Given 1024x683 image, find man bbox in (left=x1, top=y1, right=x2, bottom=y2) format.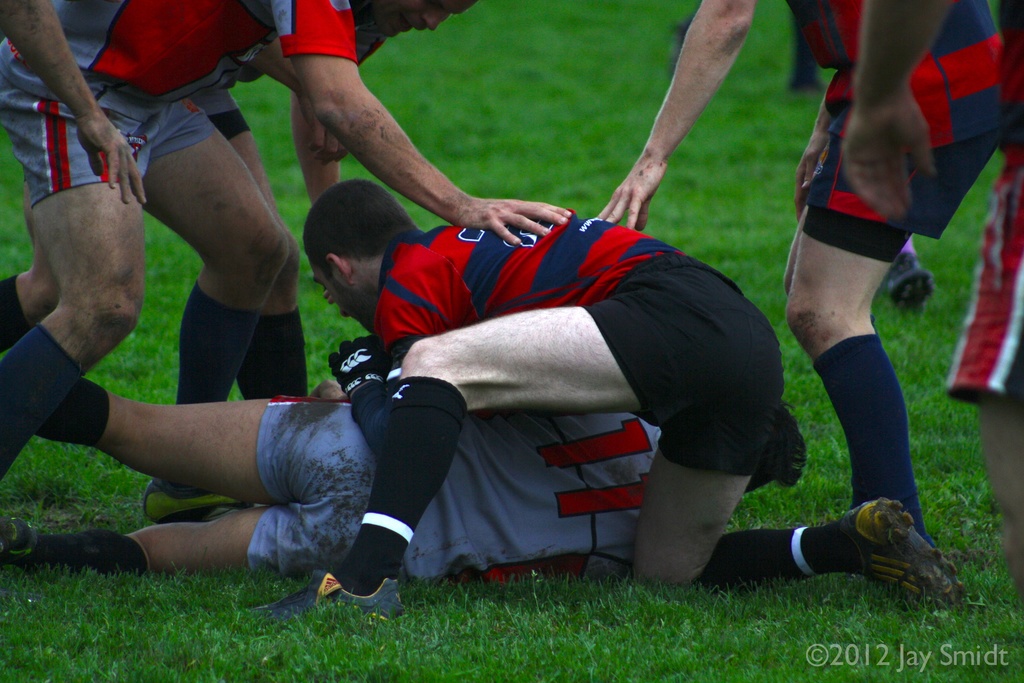
(left=0, top=0, right=570, bottom=478).
